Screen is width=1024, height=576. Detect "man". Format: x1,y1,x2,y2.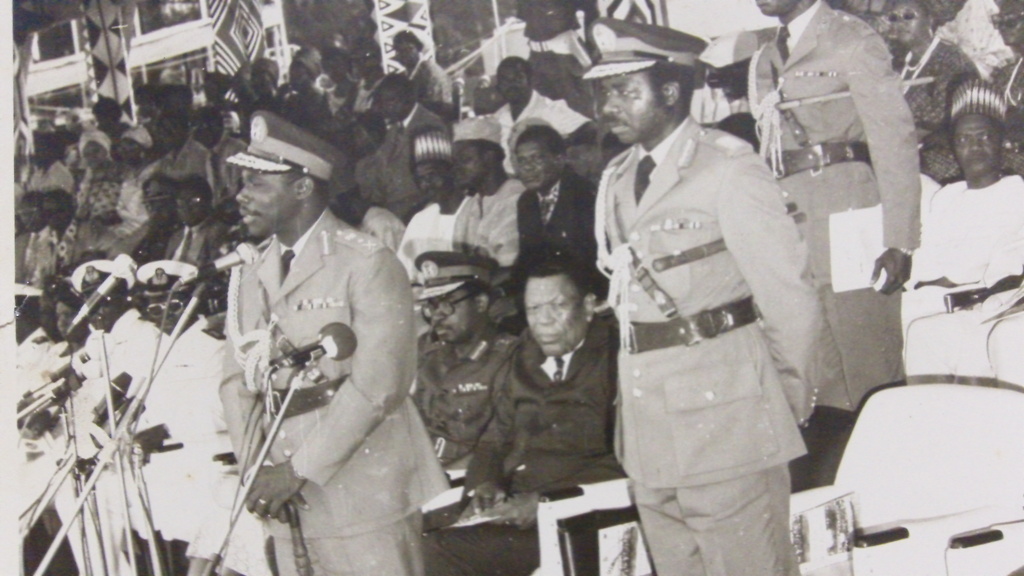
53,258,166,575.
